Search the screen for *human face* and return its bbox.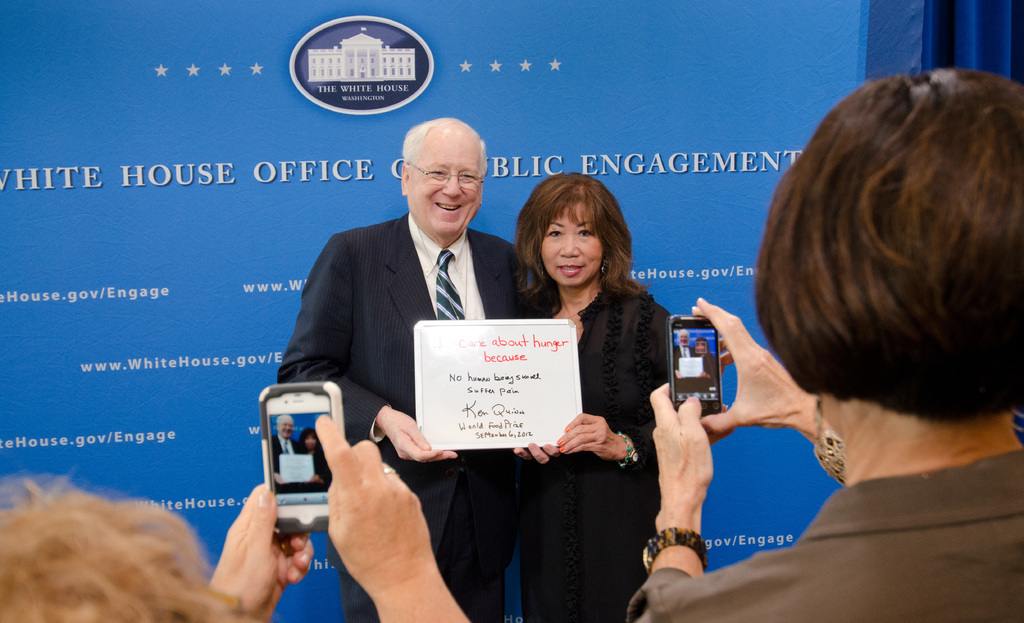
Found: bbox=[401, 131, 480, 239].
